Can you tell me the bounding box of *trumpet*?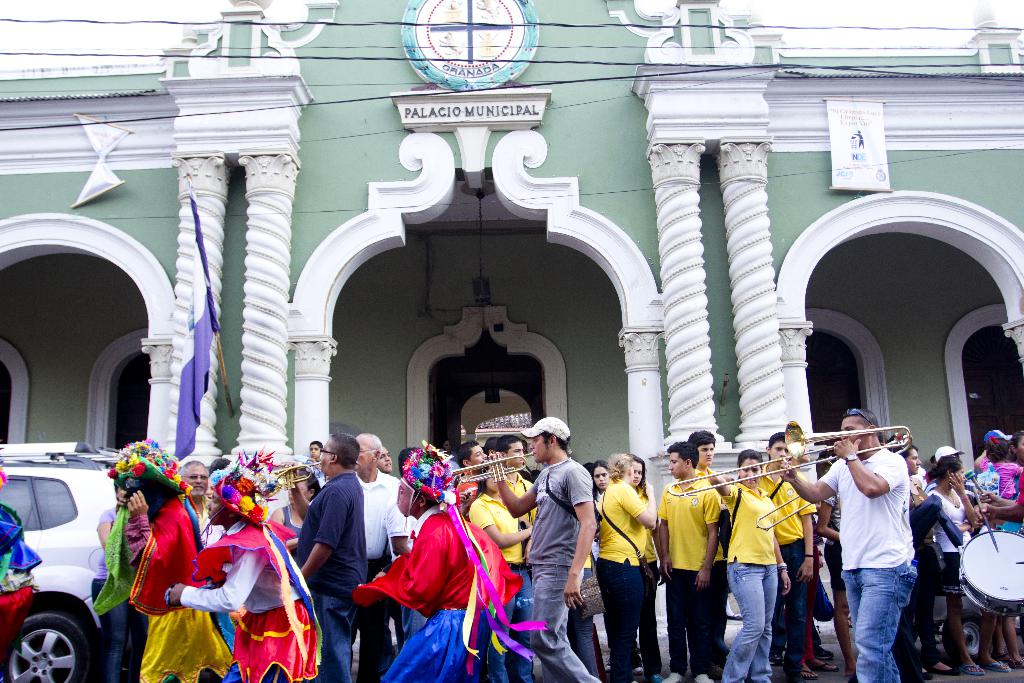
bbox=[266, 457, 324, 492].
